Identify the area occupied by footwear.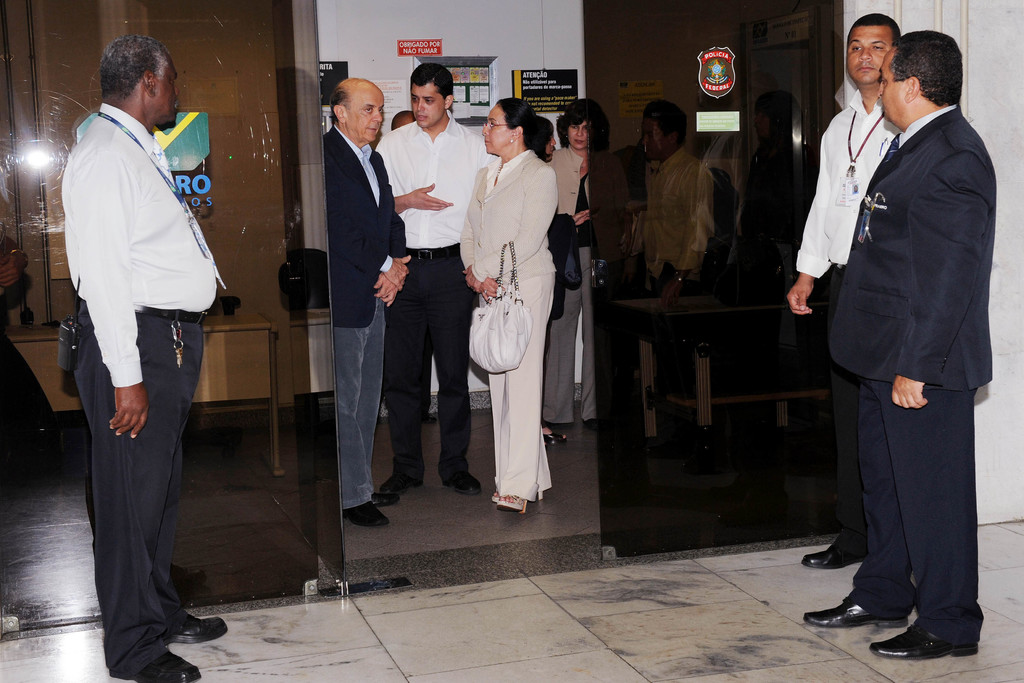
Area: <bbox>587, 421, 595, 431</bbox>.
